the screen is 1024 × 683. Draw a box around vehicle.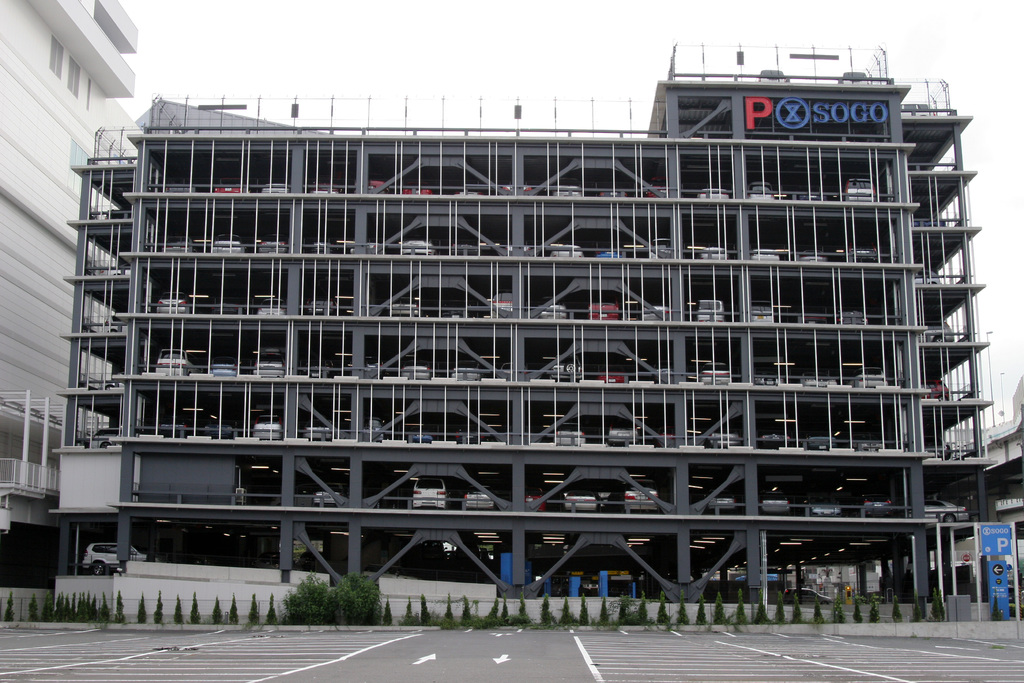
(left=751, top=247, right=780, bottom=262).
